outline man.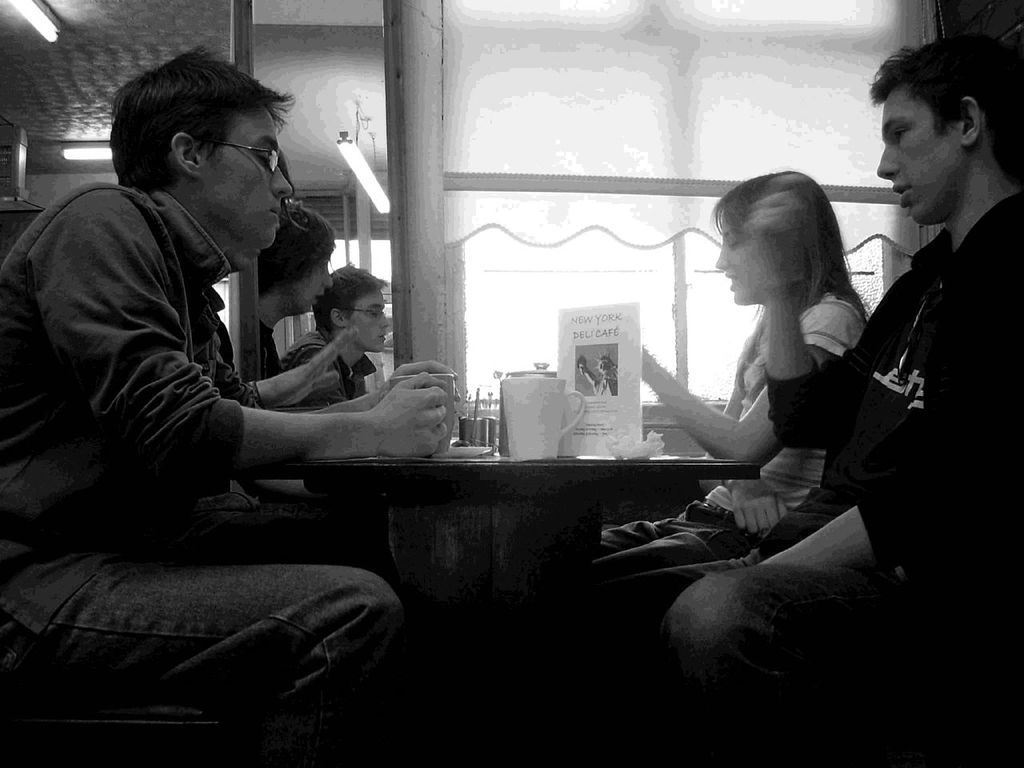
Outline: bbox=[0, 44, 462, 767].
